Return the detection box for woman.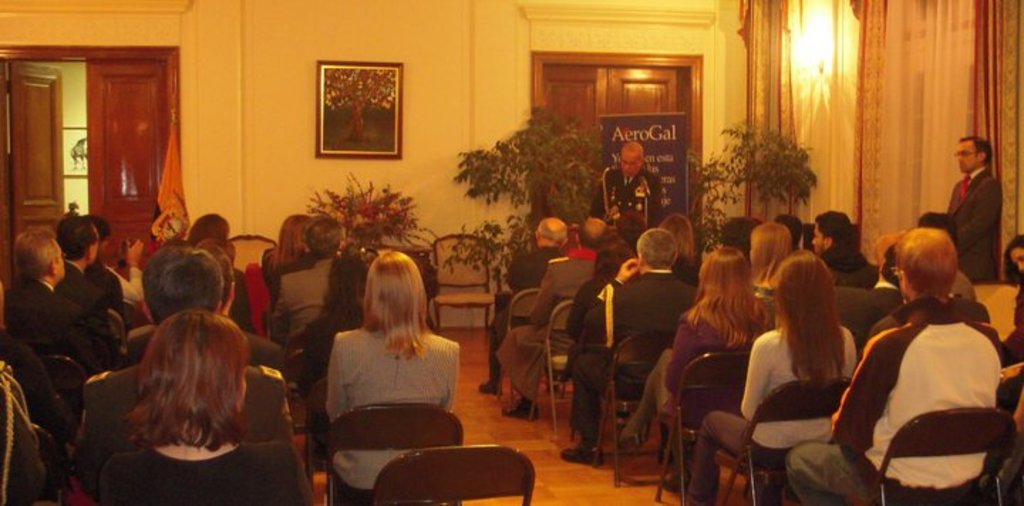
x1=688, y1=244, x2=860, y2=505.
